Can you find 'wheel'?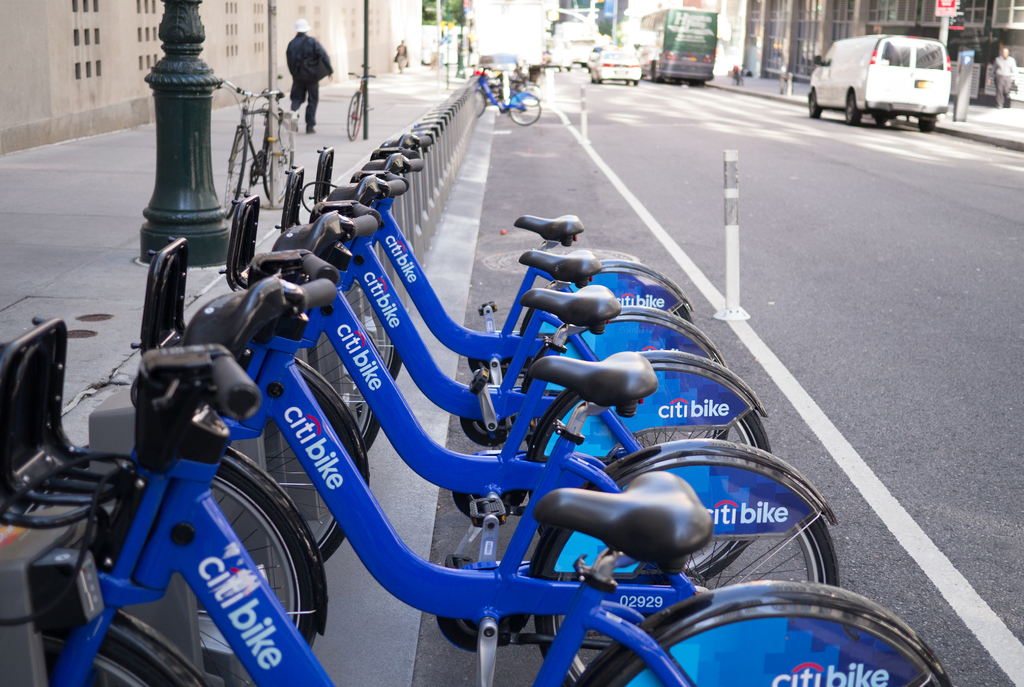
Yes, bounding box: l=921, t=113, r=938, b=133.
